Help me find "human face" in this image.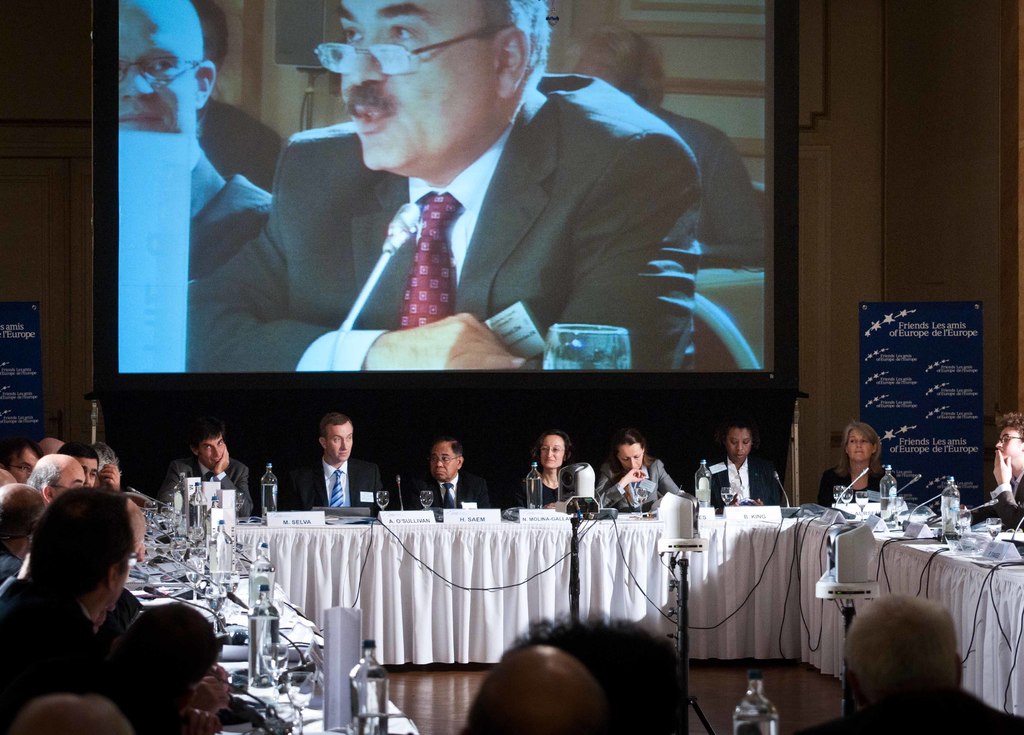
Found it: [848,429,873,460].
